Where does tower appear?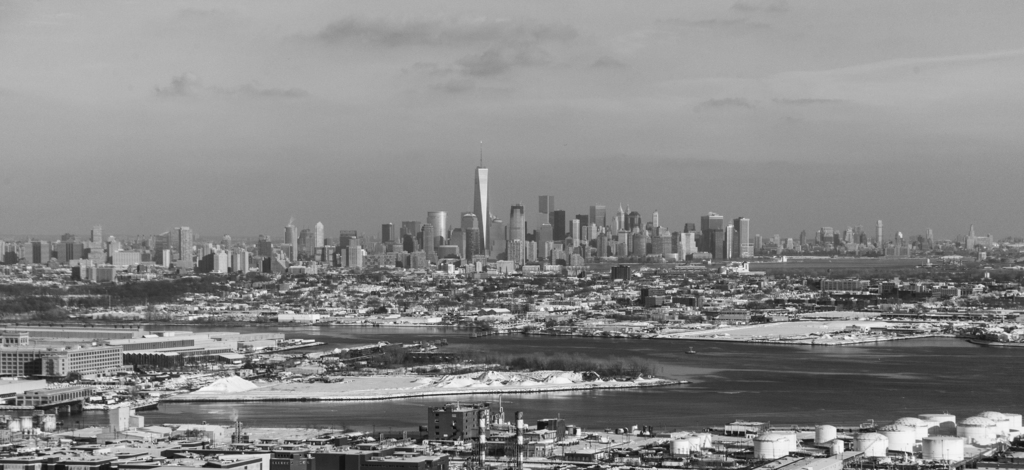
Appears at region(537, 224, 553, 259).
